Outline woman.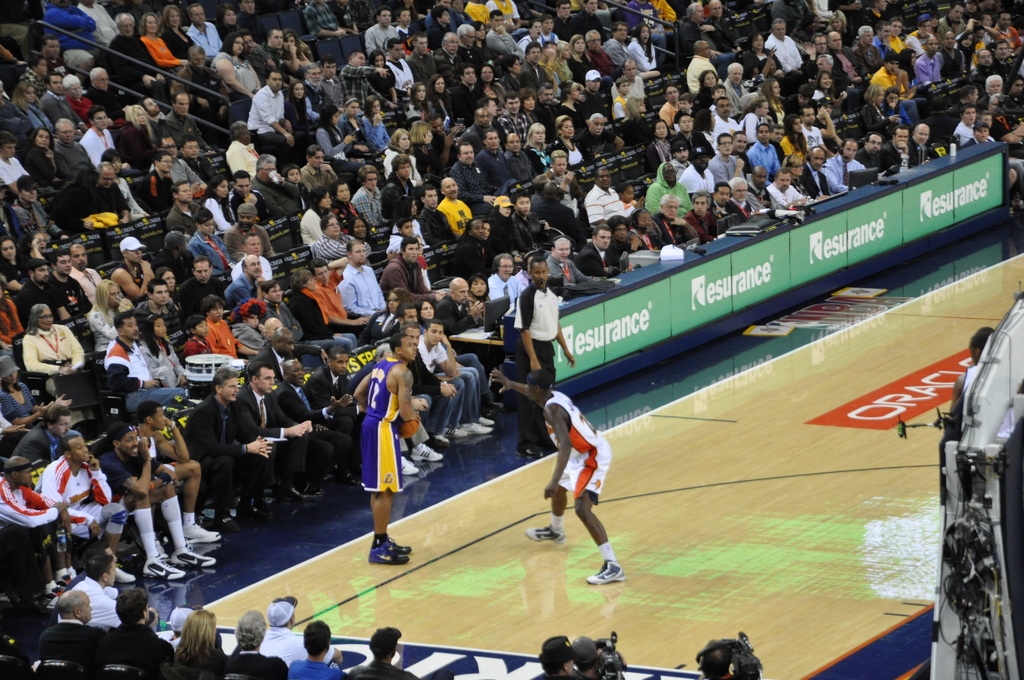
Outline: 880 91 915 131.
